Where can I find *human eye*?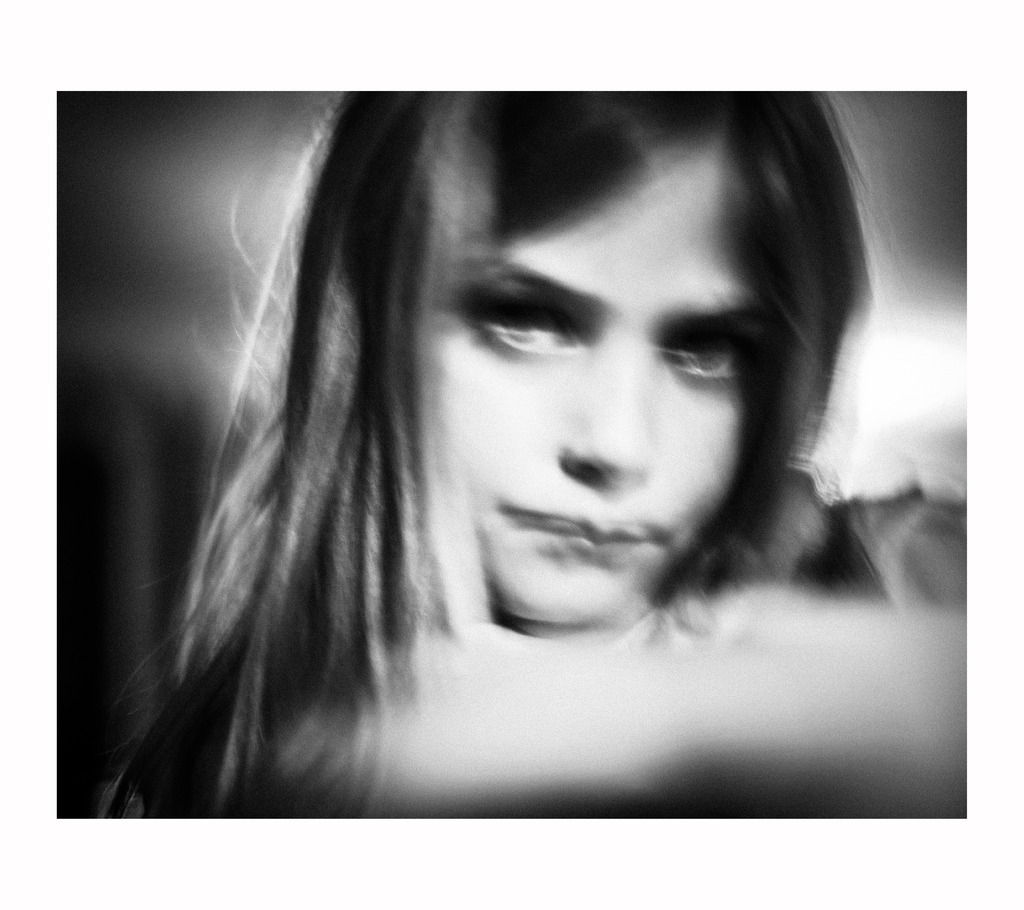
You can find it at x1=663 y1=330 x2=756 y2=382.
